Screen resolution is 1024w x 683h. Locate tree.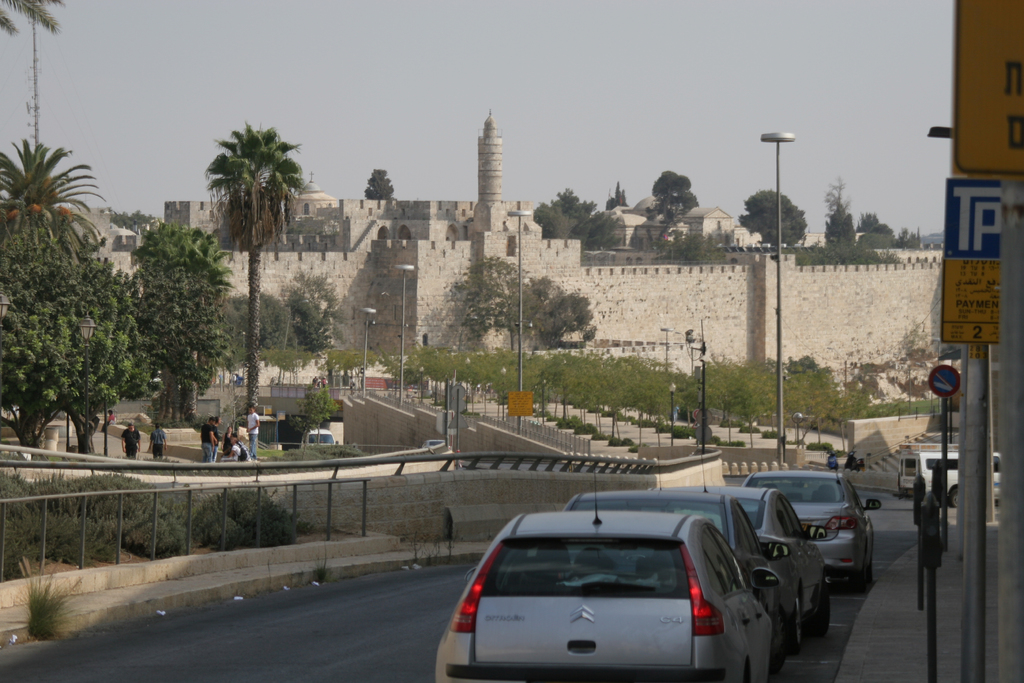
(819,179,908,253).
